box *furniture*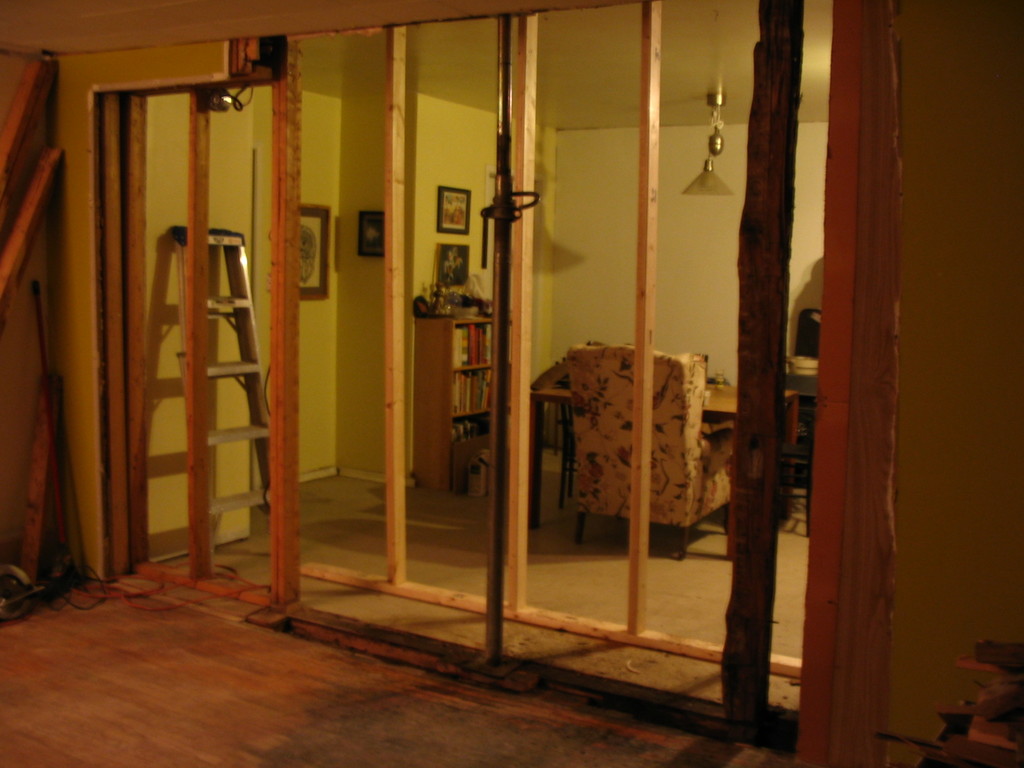
select_region(567, 344, 732, 556)
